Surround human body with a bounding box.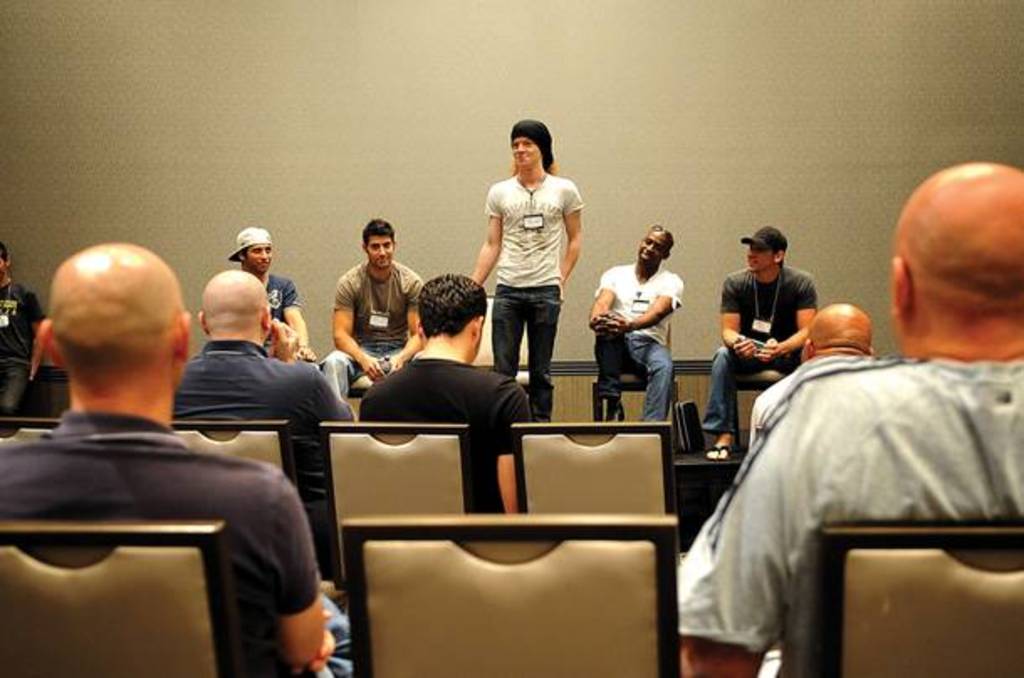
x1=0 y1=240 x2=50 y2=423.
